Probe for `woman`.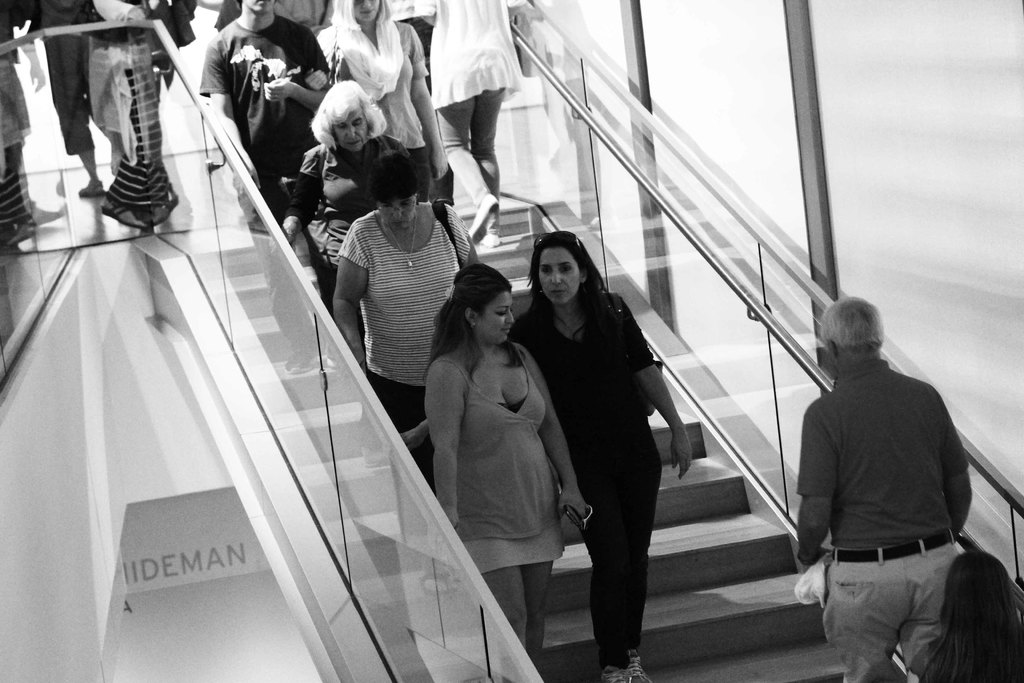
Probe result: Rect(303, 0, 448, 201).
